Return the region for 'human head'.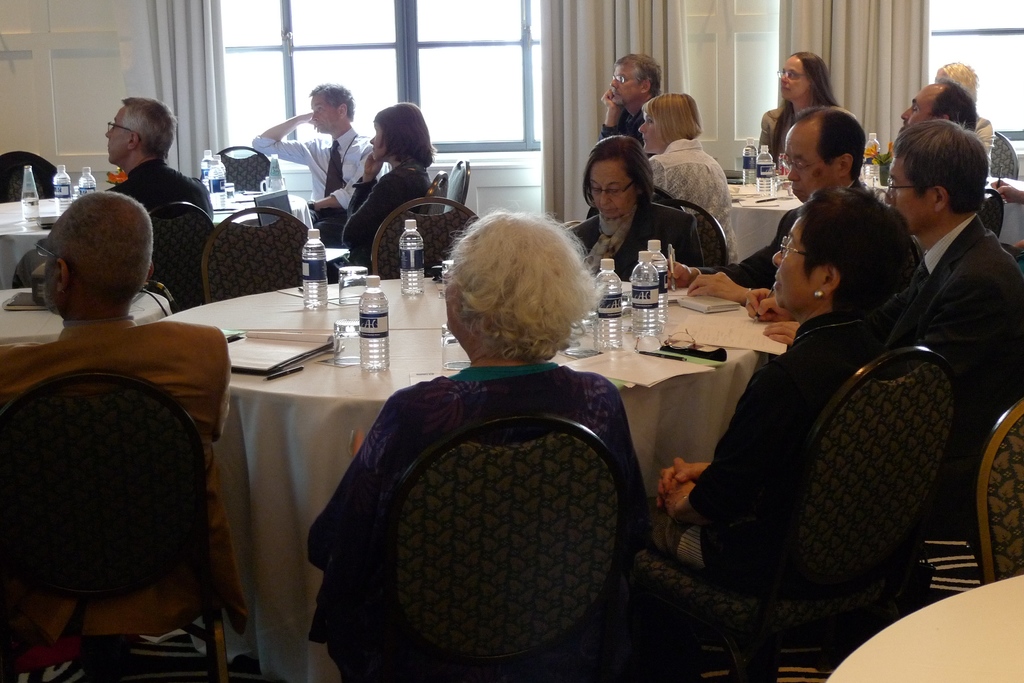
{"x1": 879, "y1": 122, "x2": 987, "y2": 227}.
